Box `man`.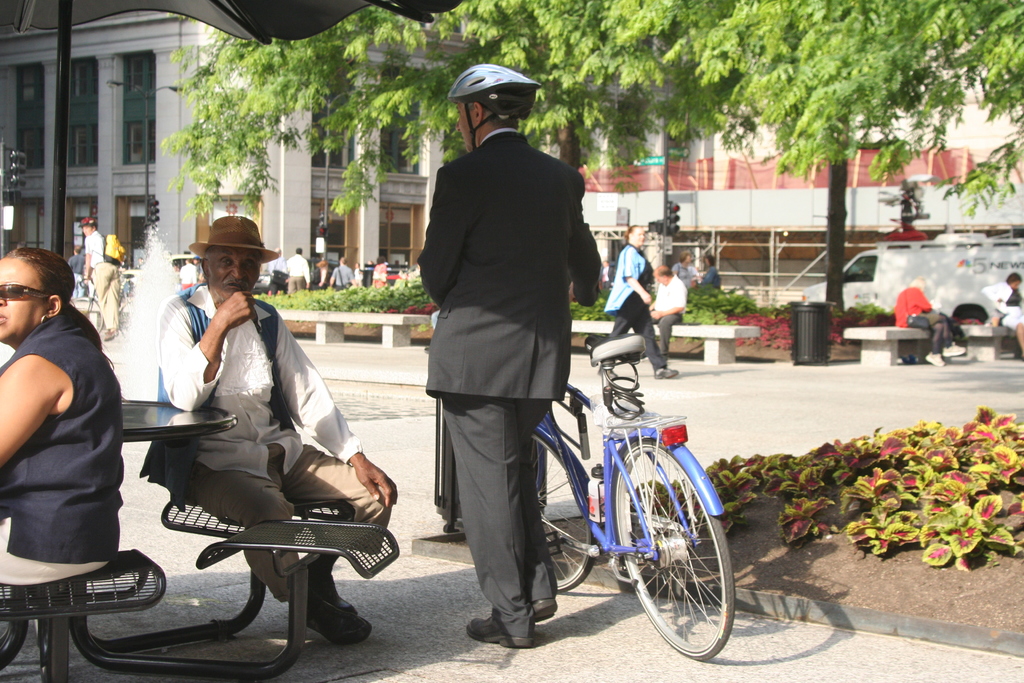
[416,63,601,647].
